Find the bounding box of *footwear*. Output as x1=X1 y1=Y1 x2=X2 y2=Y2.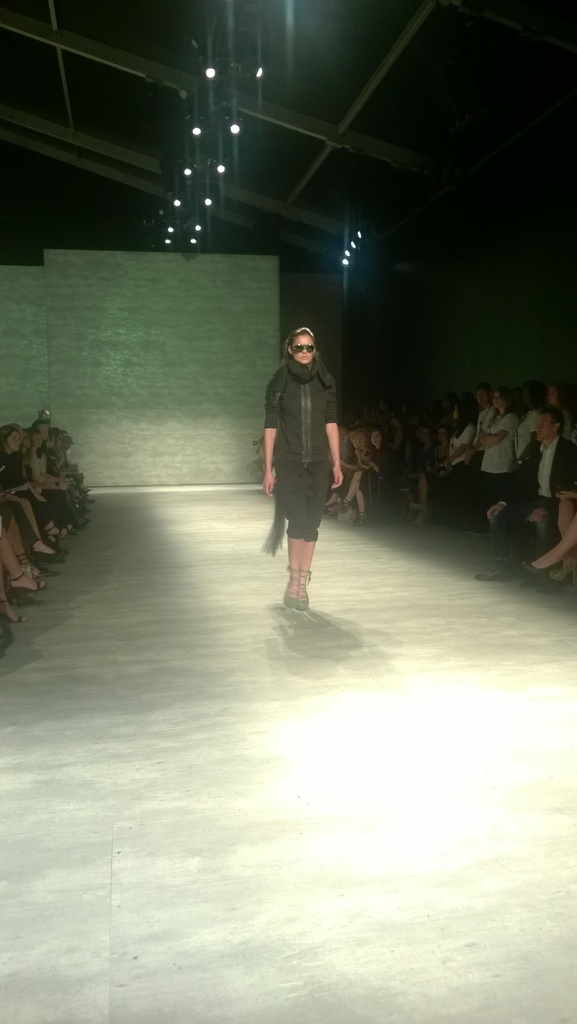
x1=523 y1=563 x2=537 y2=579.
